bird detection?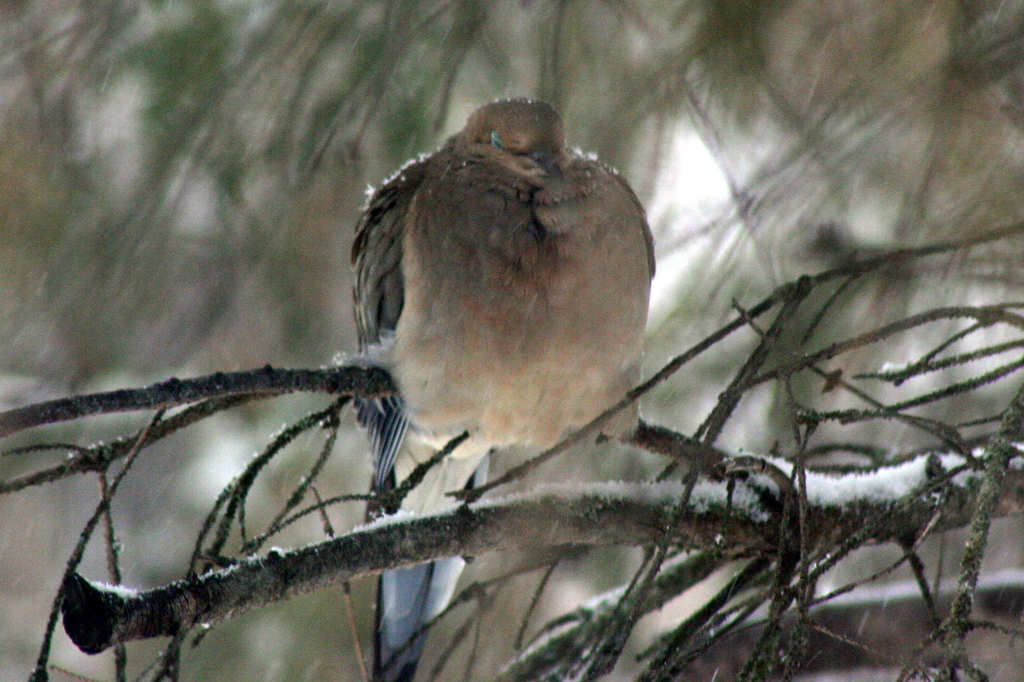
{"left": 346, "top": 95, "right": 657, "bottom": 681}
